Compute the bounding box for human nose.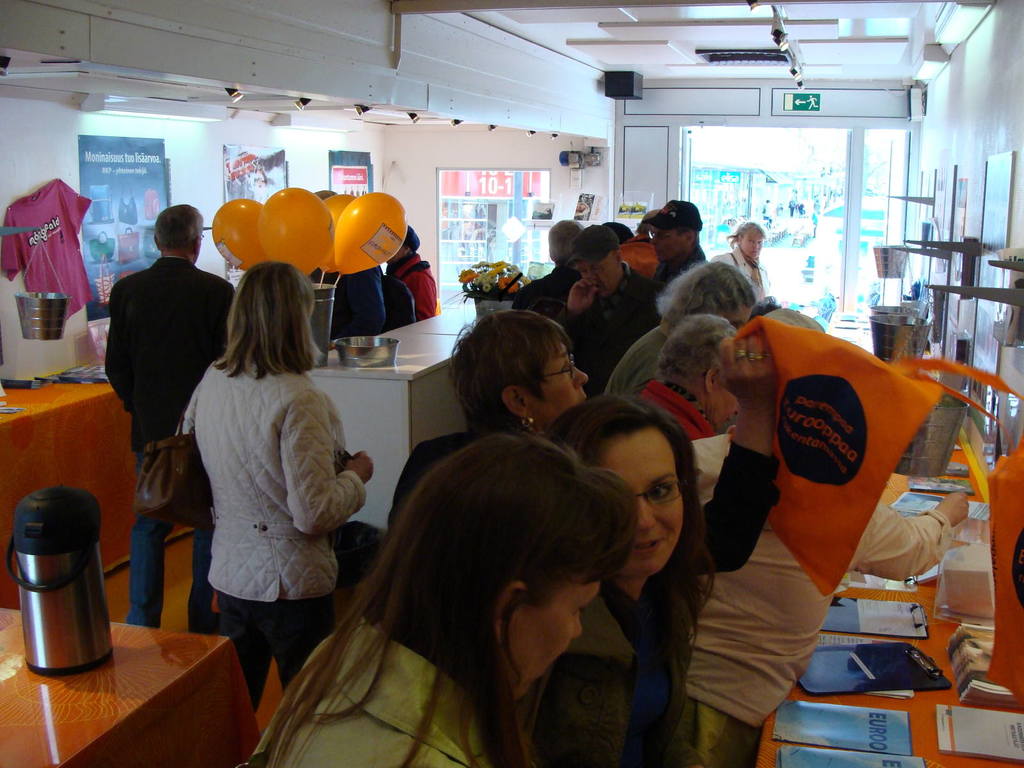
box=[636, 493, 660, 536].
